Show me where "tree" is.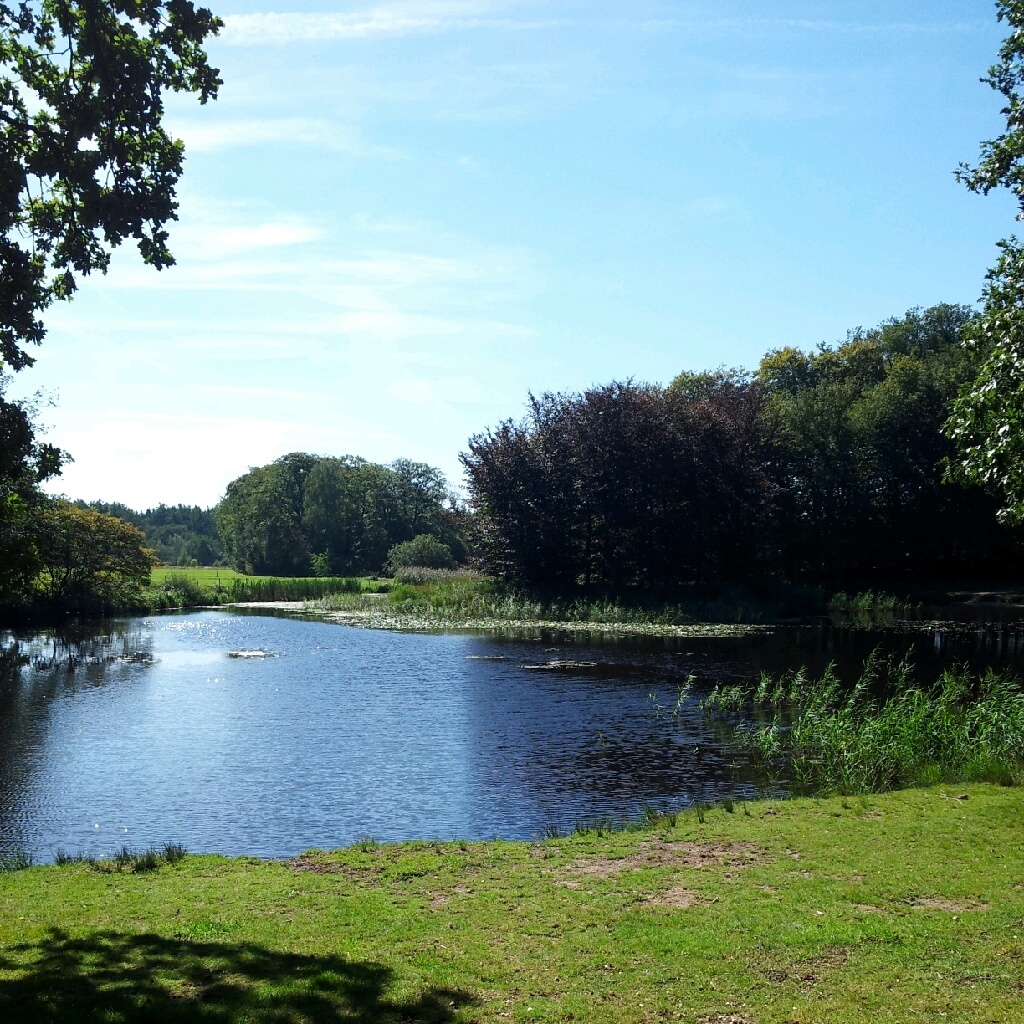
"tree" is at BBox(0, 0, 223, 663).
